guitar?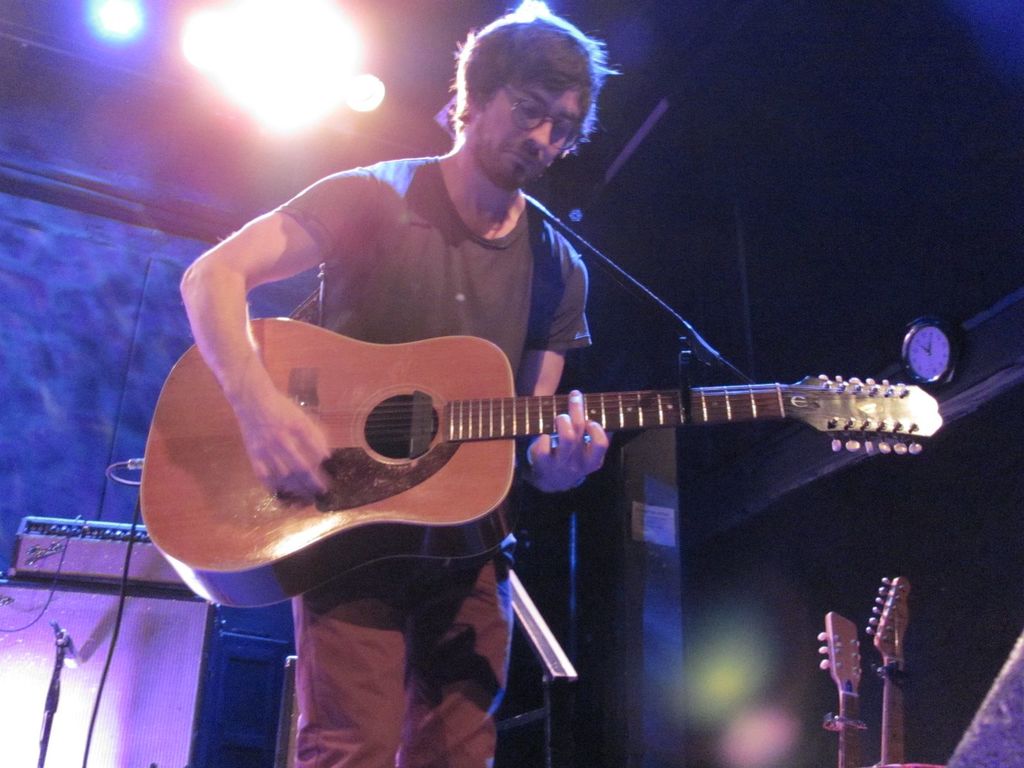
118 287 936 605
